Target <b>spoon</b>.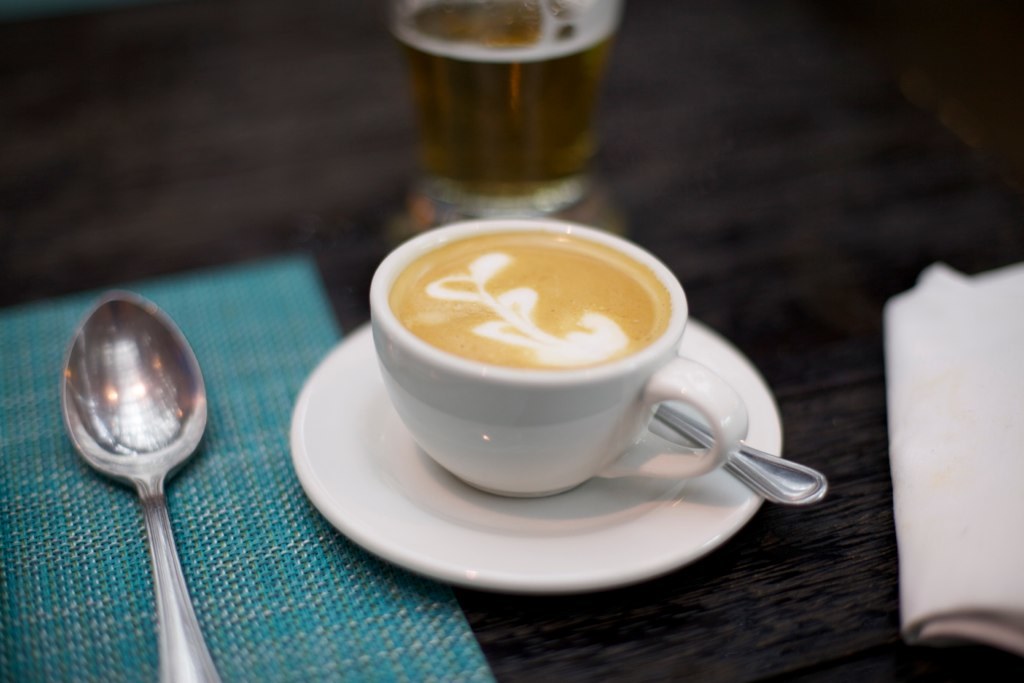
Target region: rect(66, 301, 216, 682).
